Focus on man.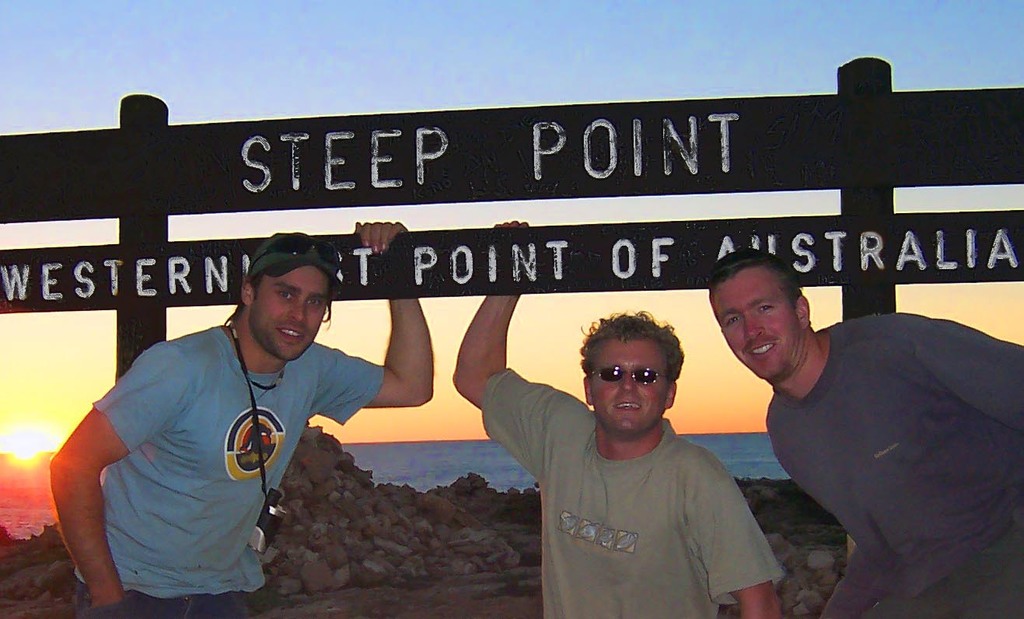
Focused at x1=696, y1=266, x2=1021, y2=600.
